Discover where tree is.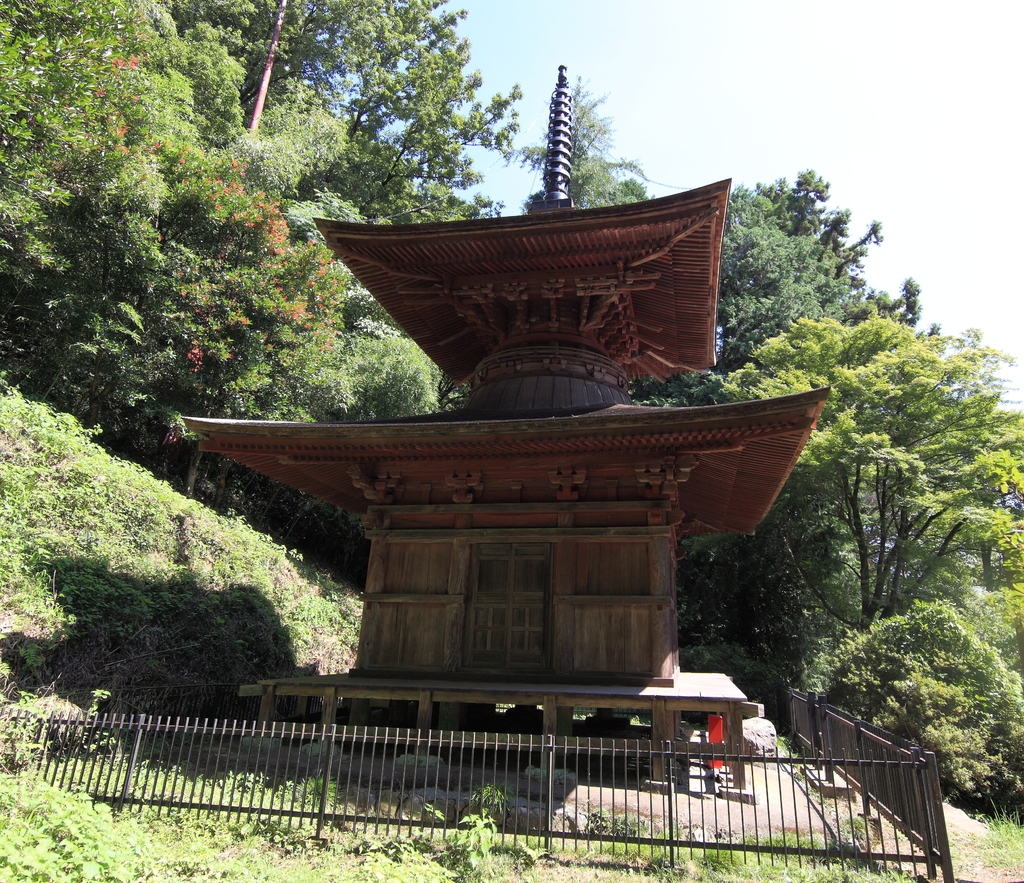
Discovered at x1=175, y1=0, x2=355, y2=110.
